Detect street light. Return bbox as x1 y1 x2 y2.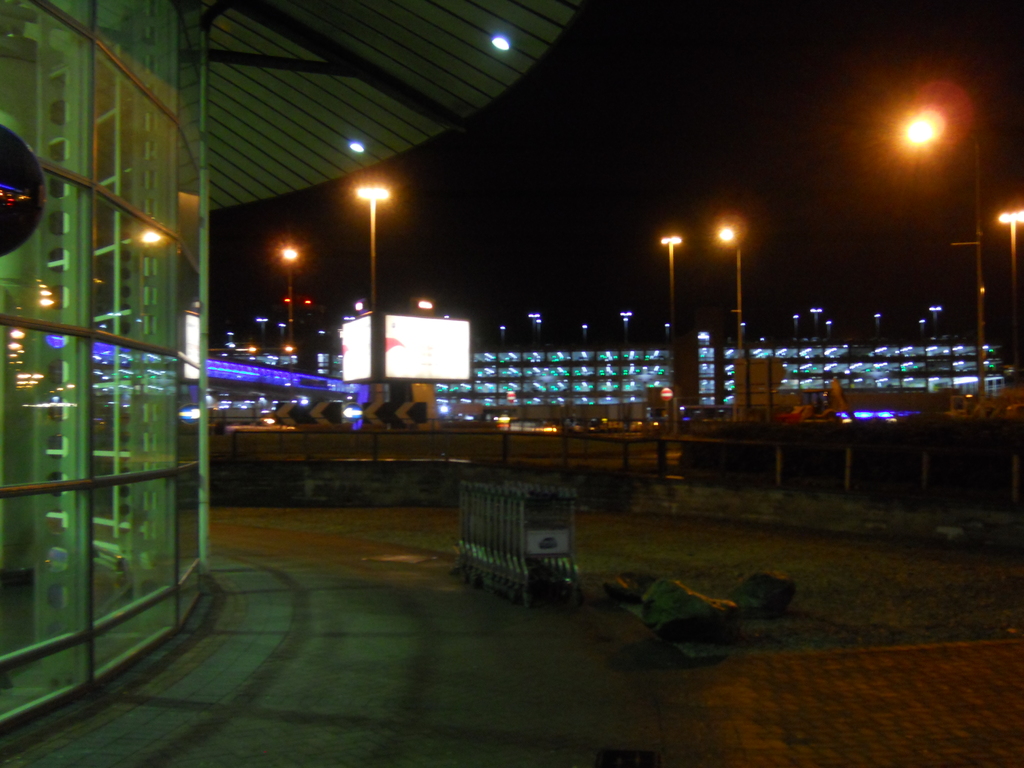
859 67 983 360.
